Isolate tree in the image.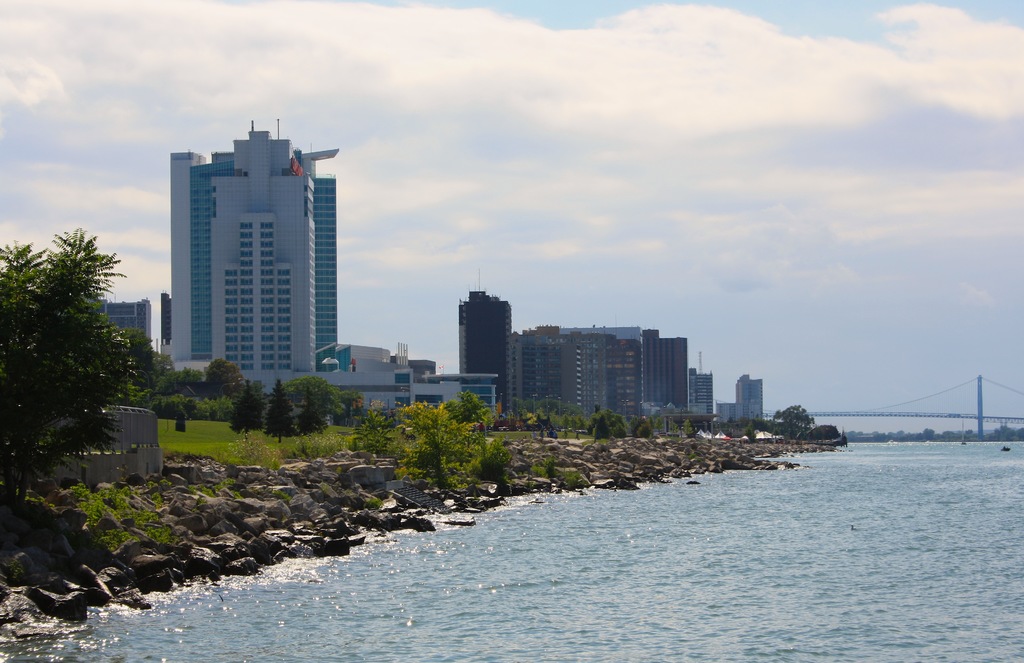
Isolated region: Rect(229, 378, 266, 442).
